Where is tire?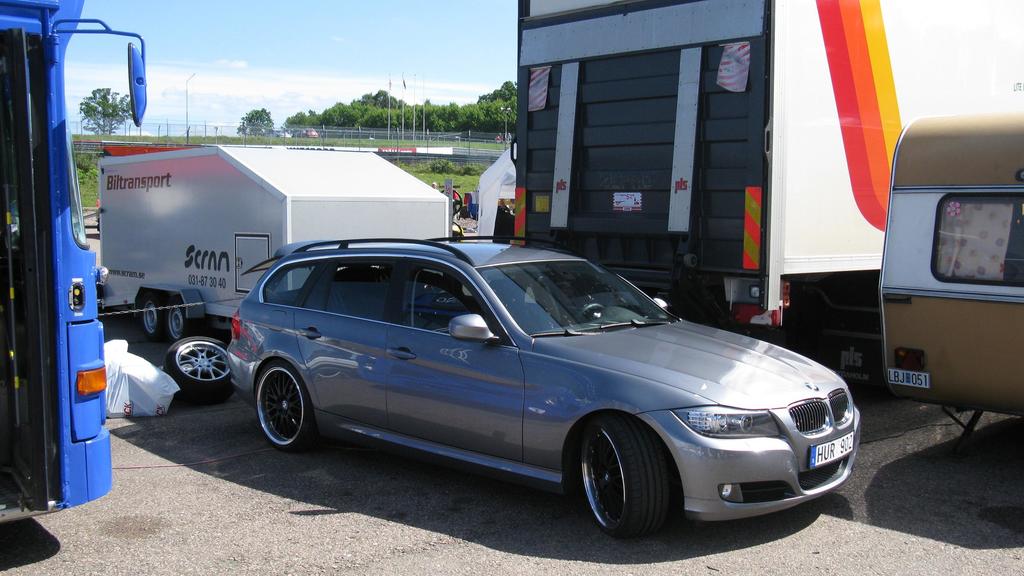
[166, 294, 196, 343].
